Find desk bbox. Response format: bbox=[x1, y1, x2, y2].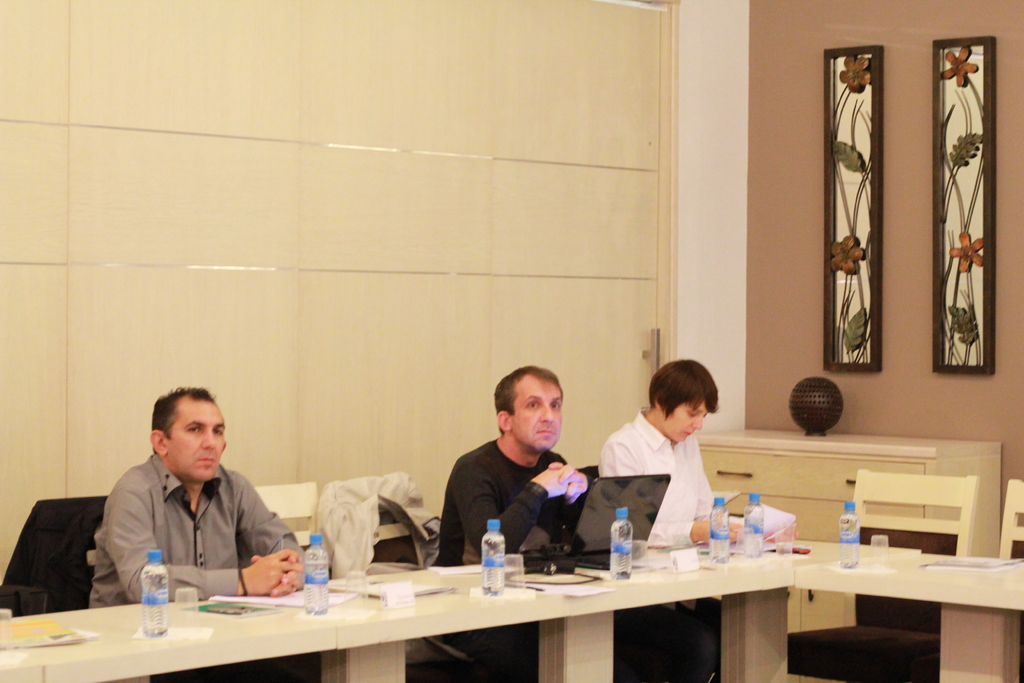
bbox=[0, 550, 1023, 682].
